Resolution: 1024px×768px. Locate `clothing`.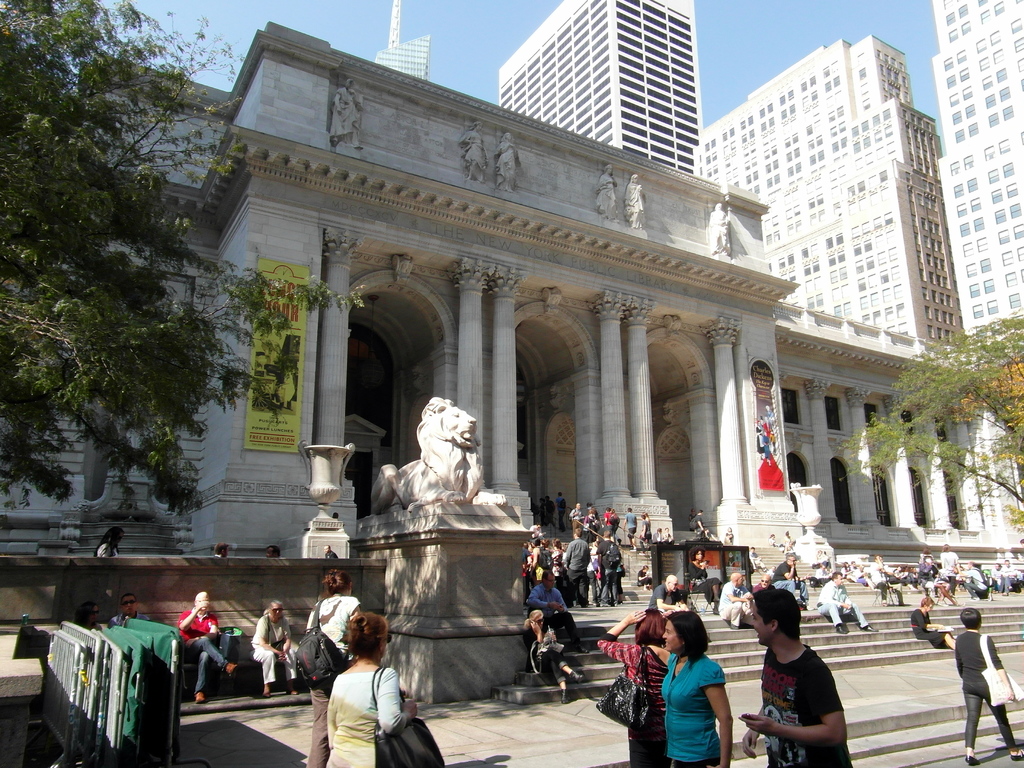
locate(767, 534, 780, 542).
